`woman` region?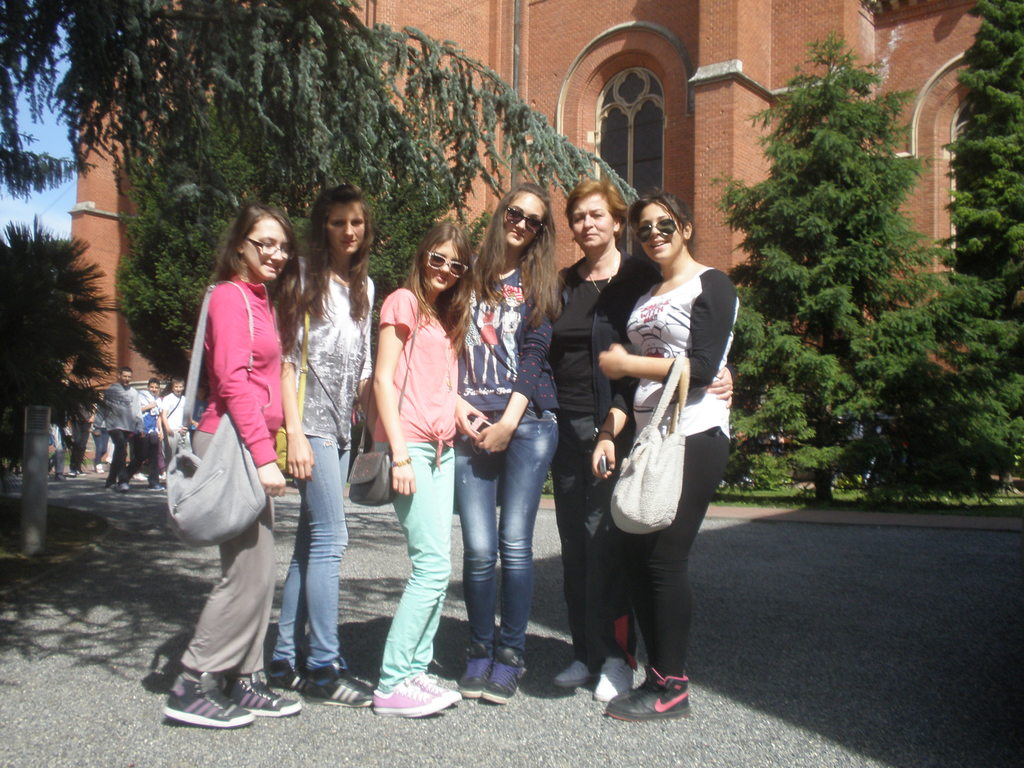
276,186,377,710
